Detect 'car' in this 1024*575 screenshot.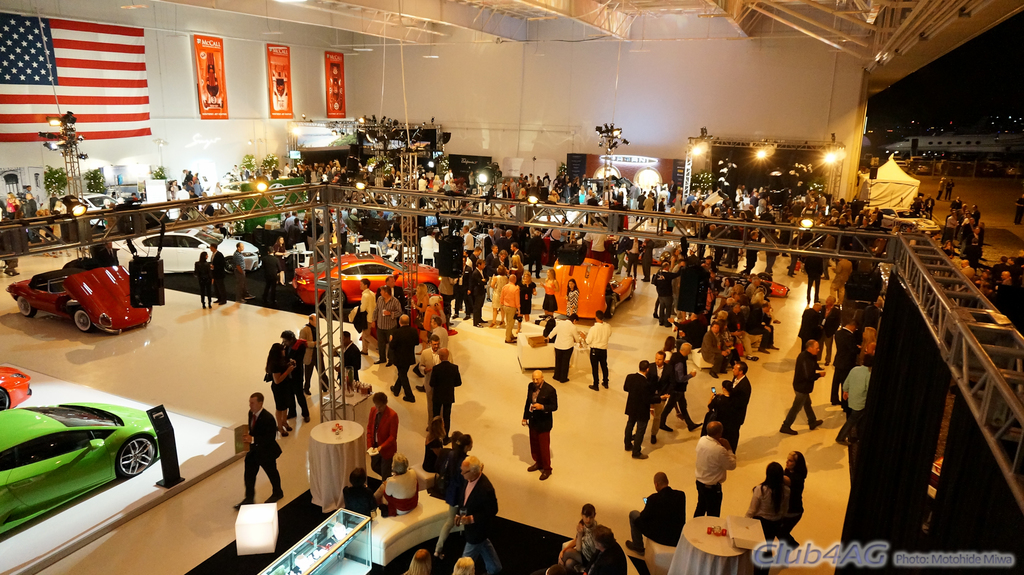
Detection: 6/243/152/332.
